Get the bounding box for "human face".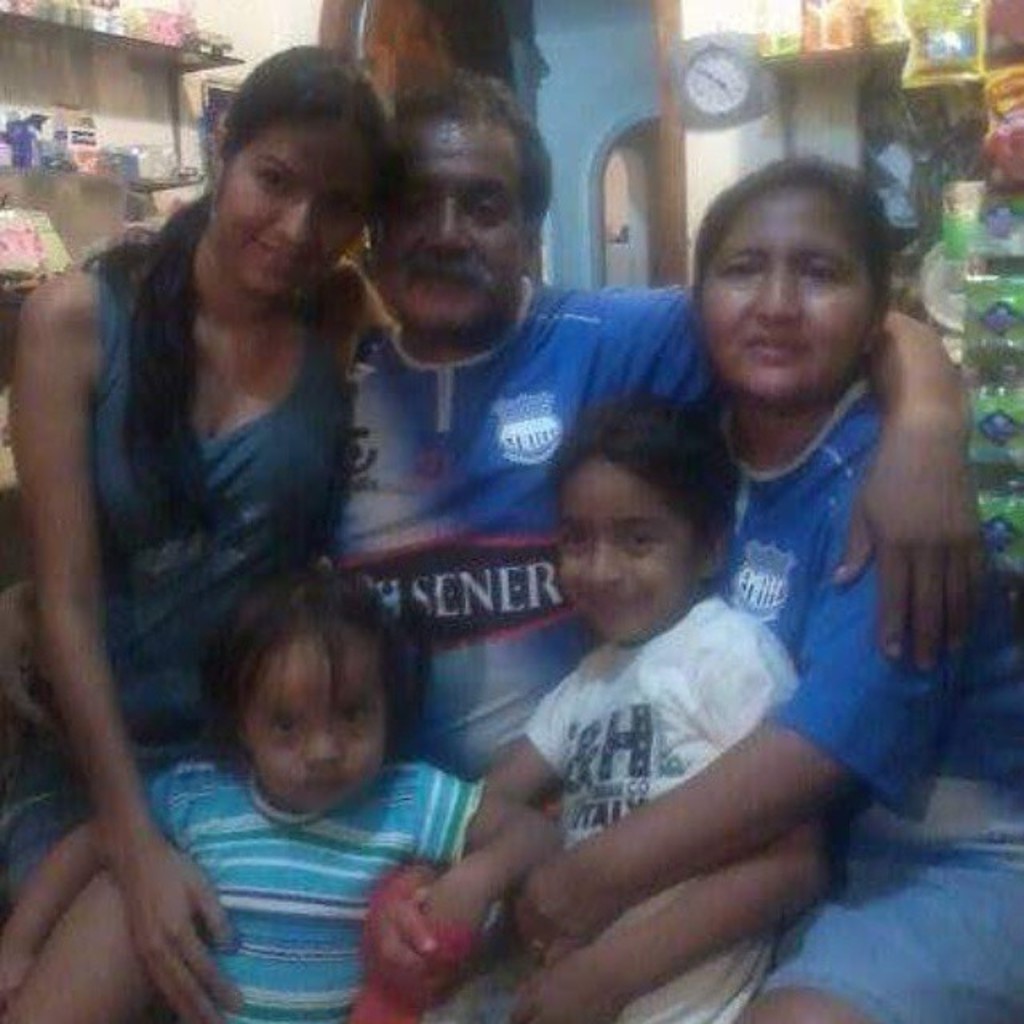
Rect(696, 173, 880, 406).
